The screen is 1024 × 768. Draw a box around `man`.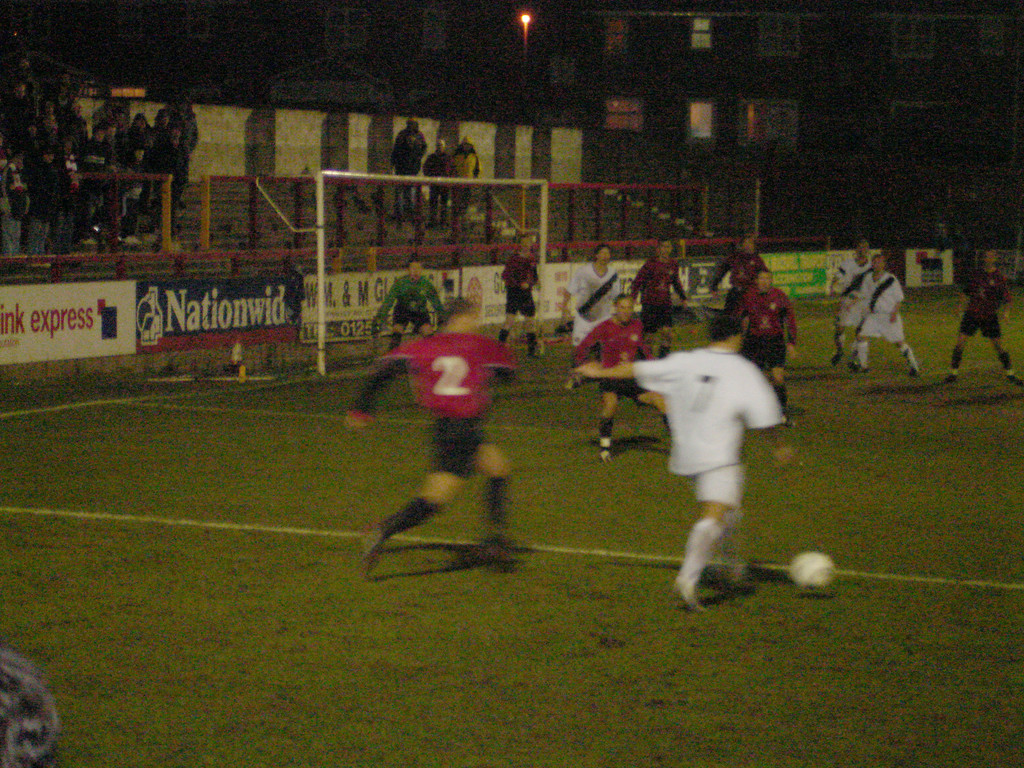
bbox=(420, 132, 457, 208).
